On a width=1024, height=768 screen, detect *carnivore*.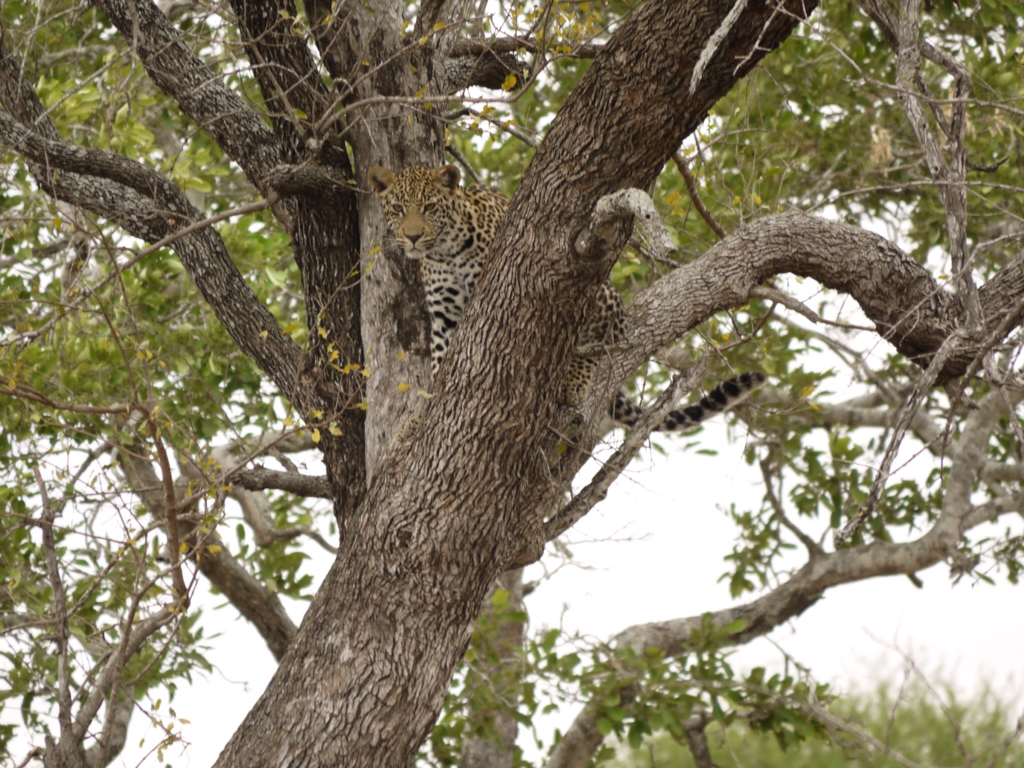
(x1=338, y1=163, x2=771, y2=459).
